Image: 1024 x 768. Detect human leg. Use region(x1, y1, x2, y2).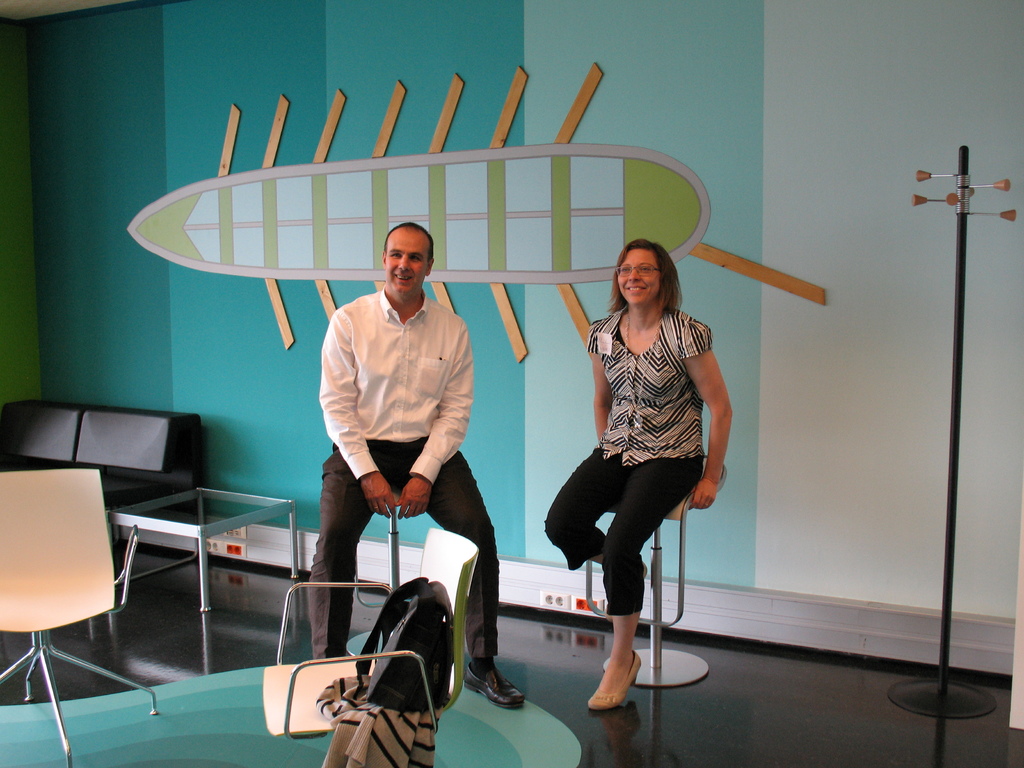
region(541, 460, 617, 565).
